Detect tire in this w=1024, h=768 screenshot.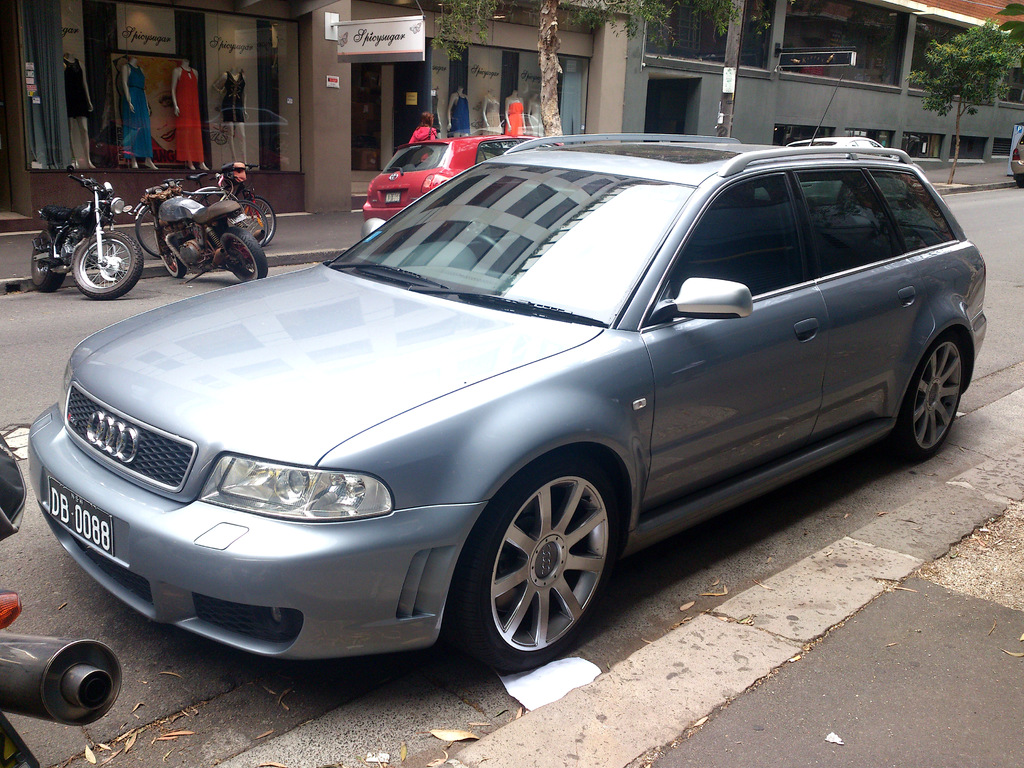
Detection: detection(897, 330, 968, 462).
